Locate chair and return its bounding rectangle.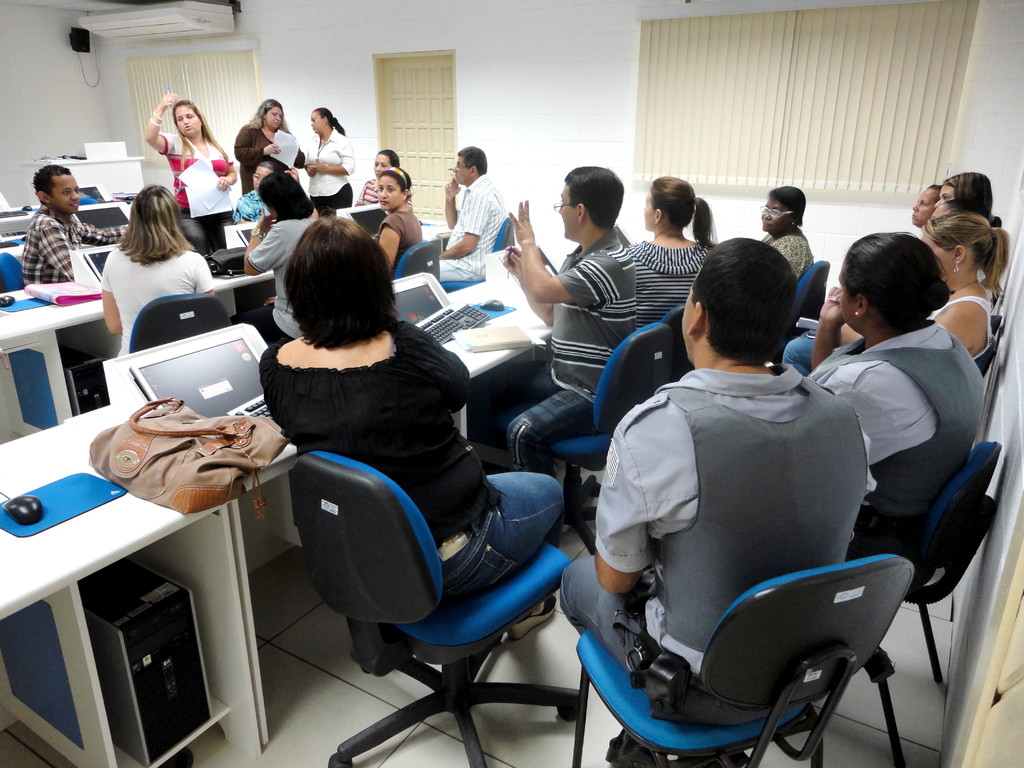
locate(437, 217, 516, 291).
